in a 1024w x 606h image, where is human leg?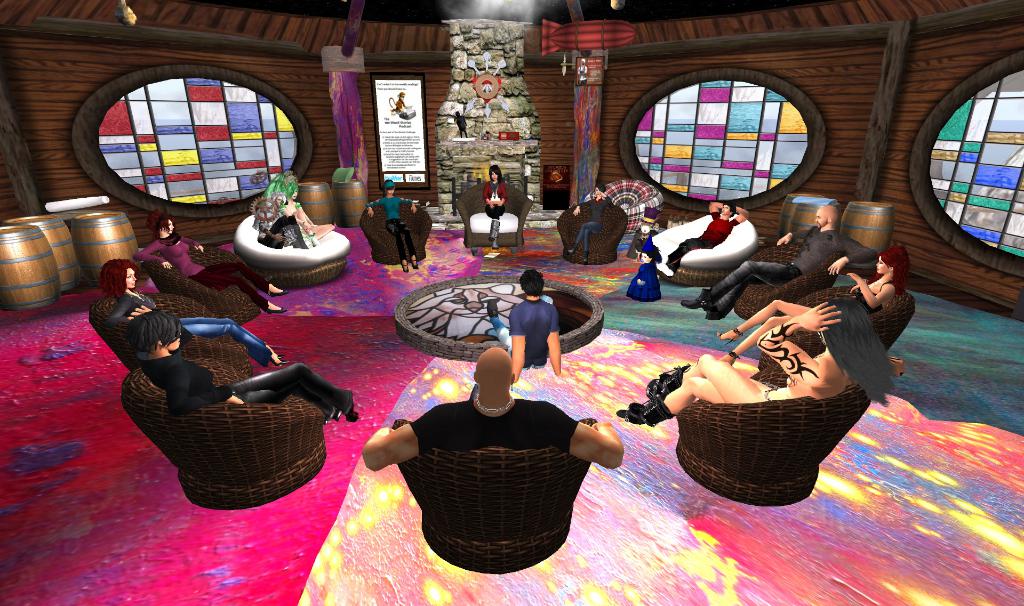
{"left": 646, "top": 353, "right": 756, "bottom": 406}.
